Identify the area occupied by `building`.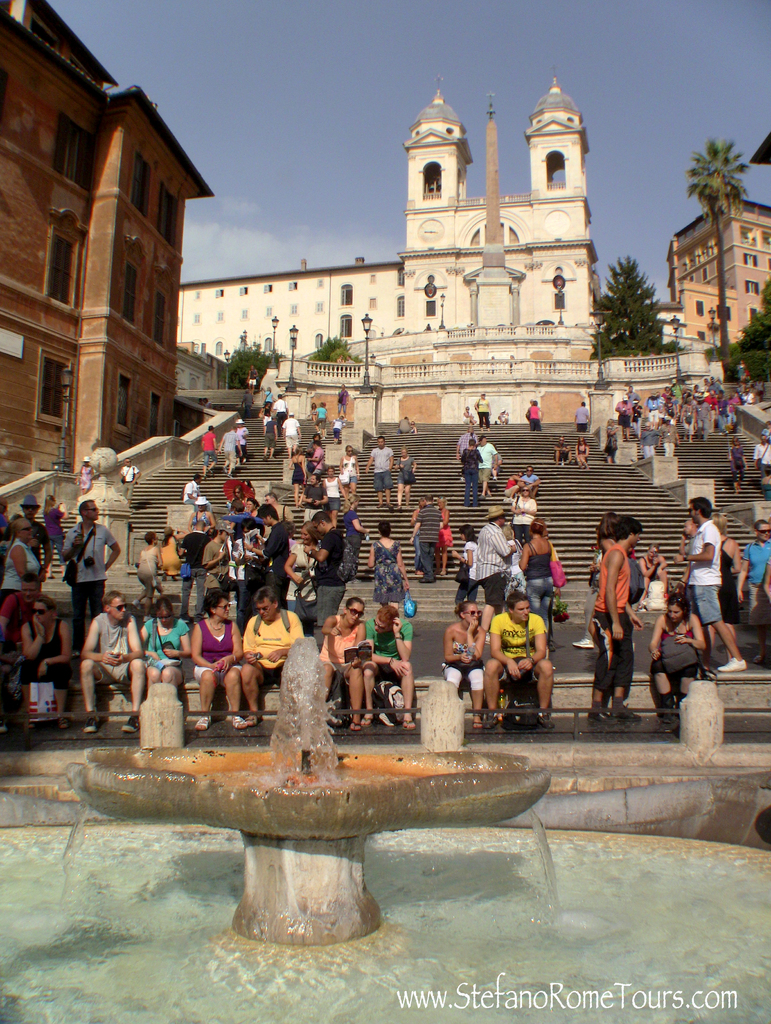
Area: 176 75 728 427.
